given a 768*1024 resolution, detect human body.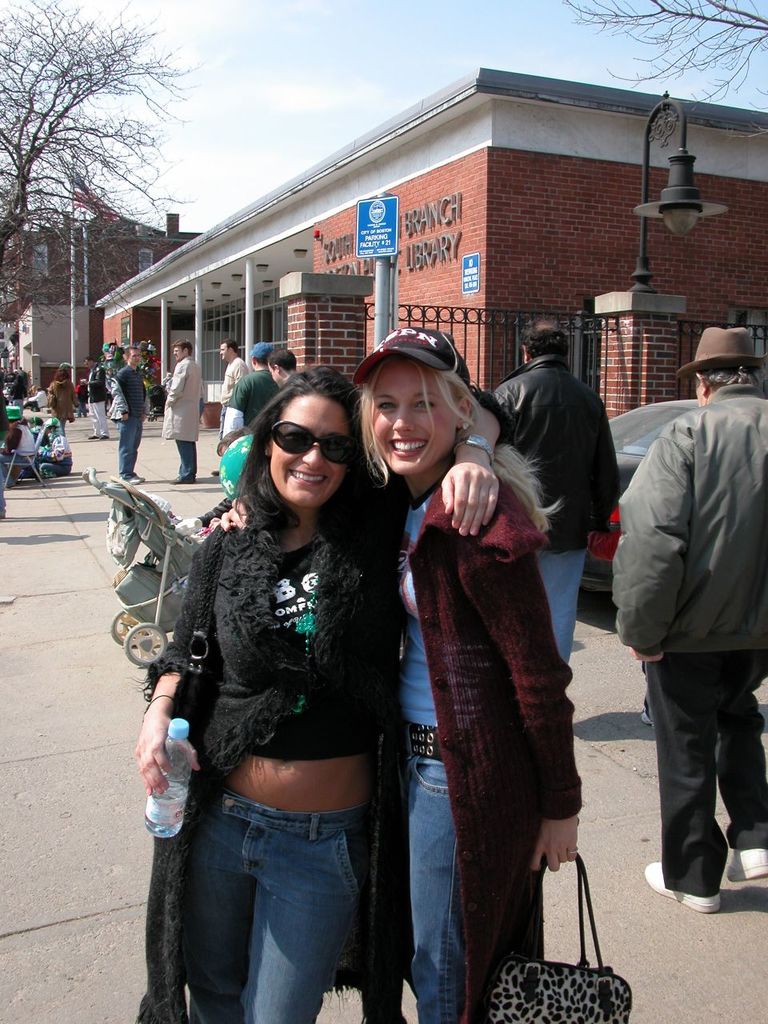
{"x1": 394, "y1": 316, "x2": 588, "y2": 1023}.
